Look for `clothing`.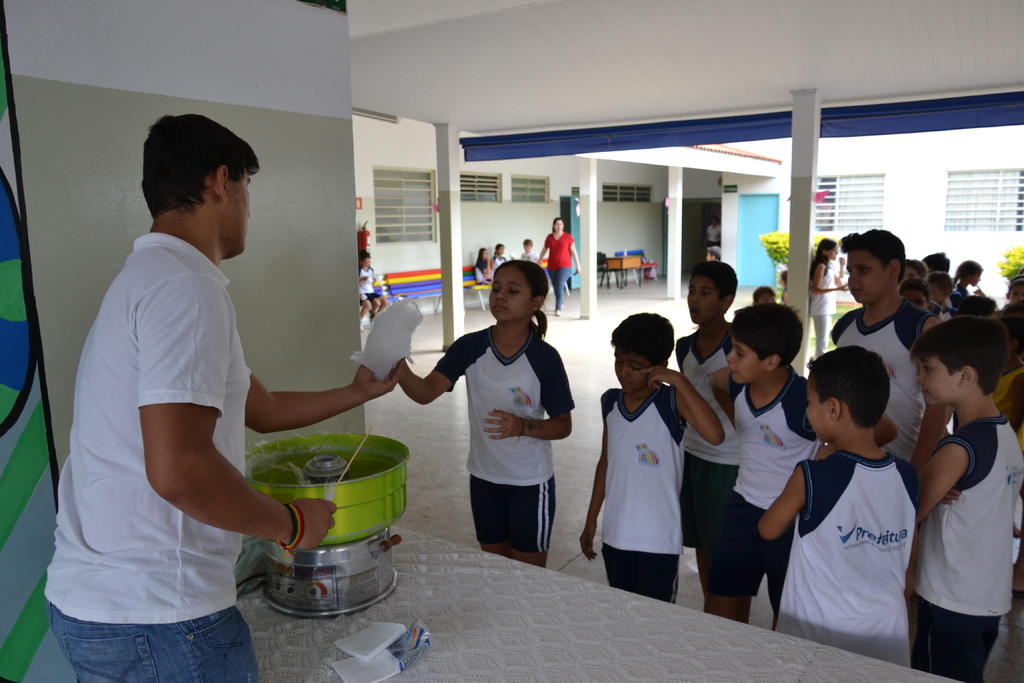
Found: box(705, 226, 723, 243).
